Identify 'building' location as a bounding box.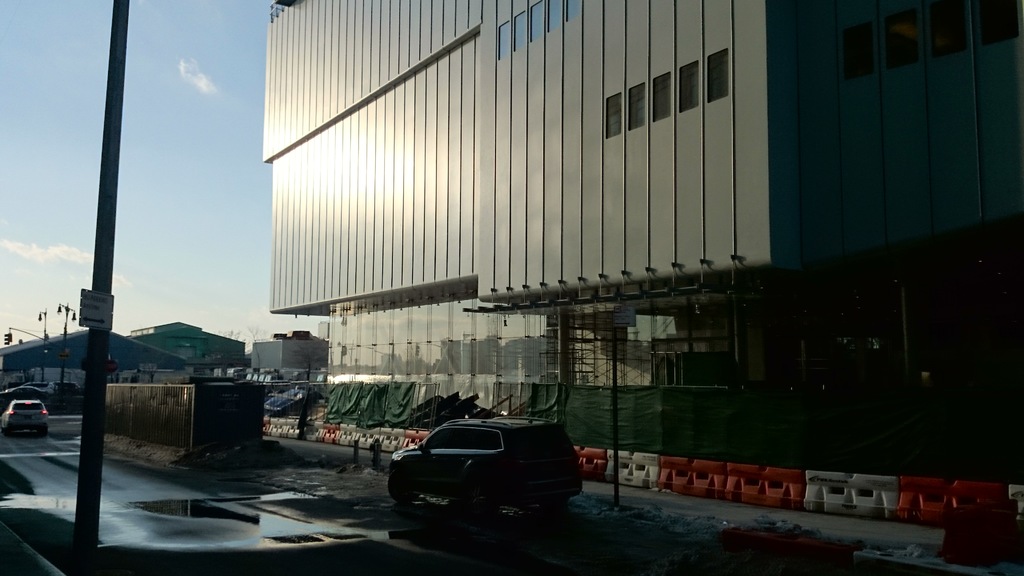
bbox=[262, 0, 1023, 482].
